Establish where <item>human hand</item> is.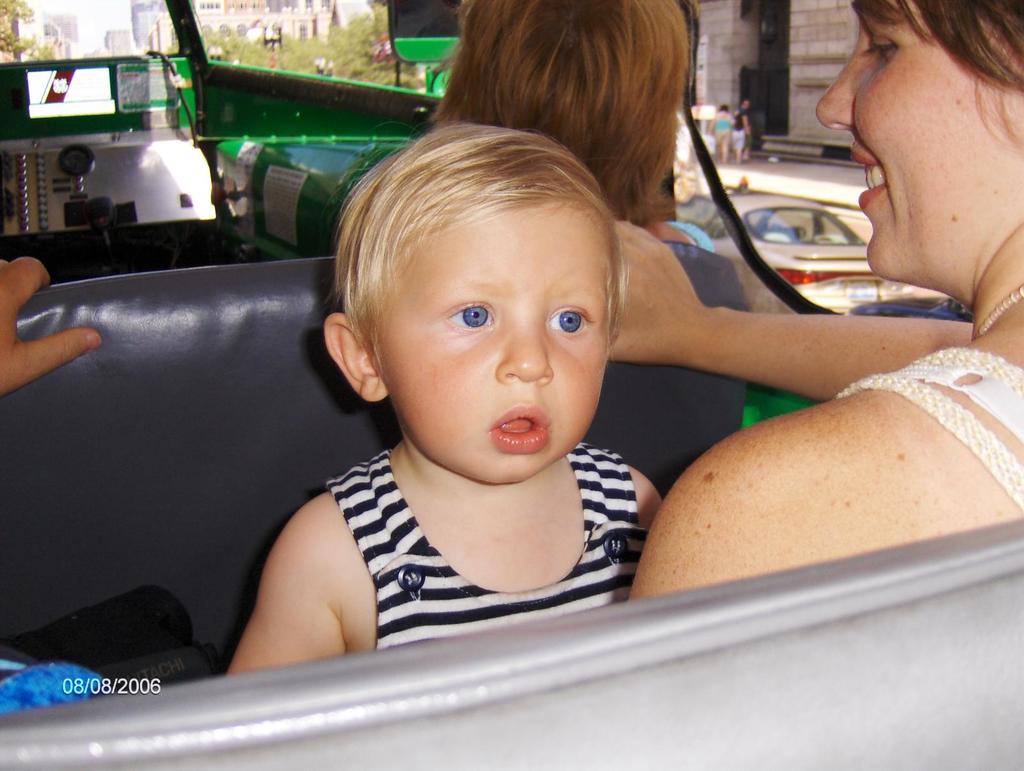
Established at [x1=0, y1=256, x2=102, y2=398].
